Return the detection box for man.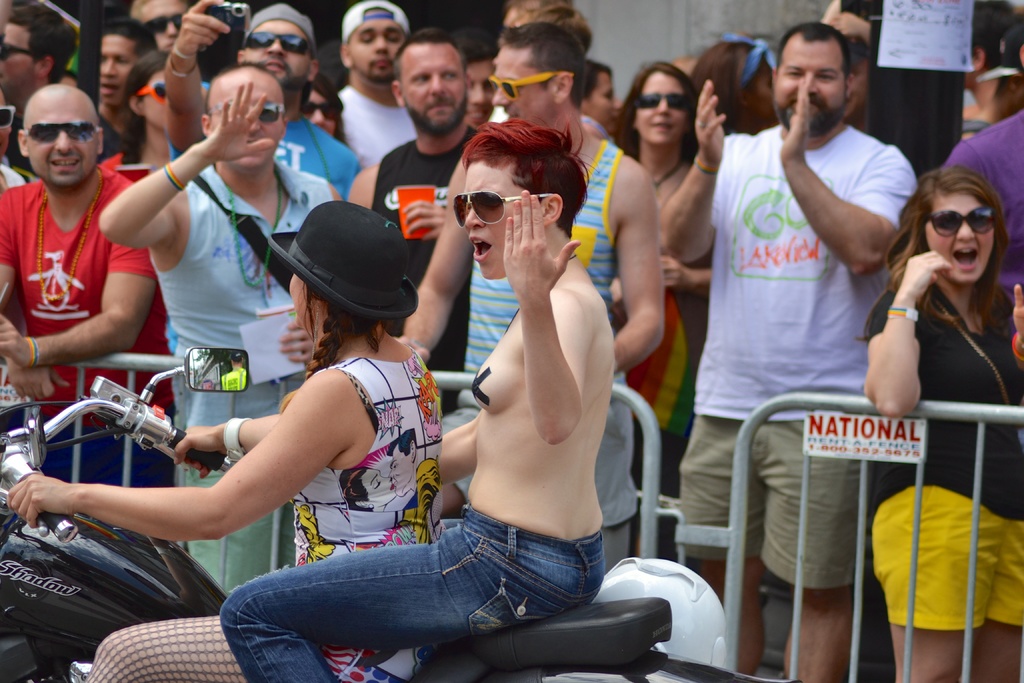
[x1=340, y1=34, x2=492, y2=422].
